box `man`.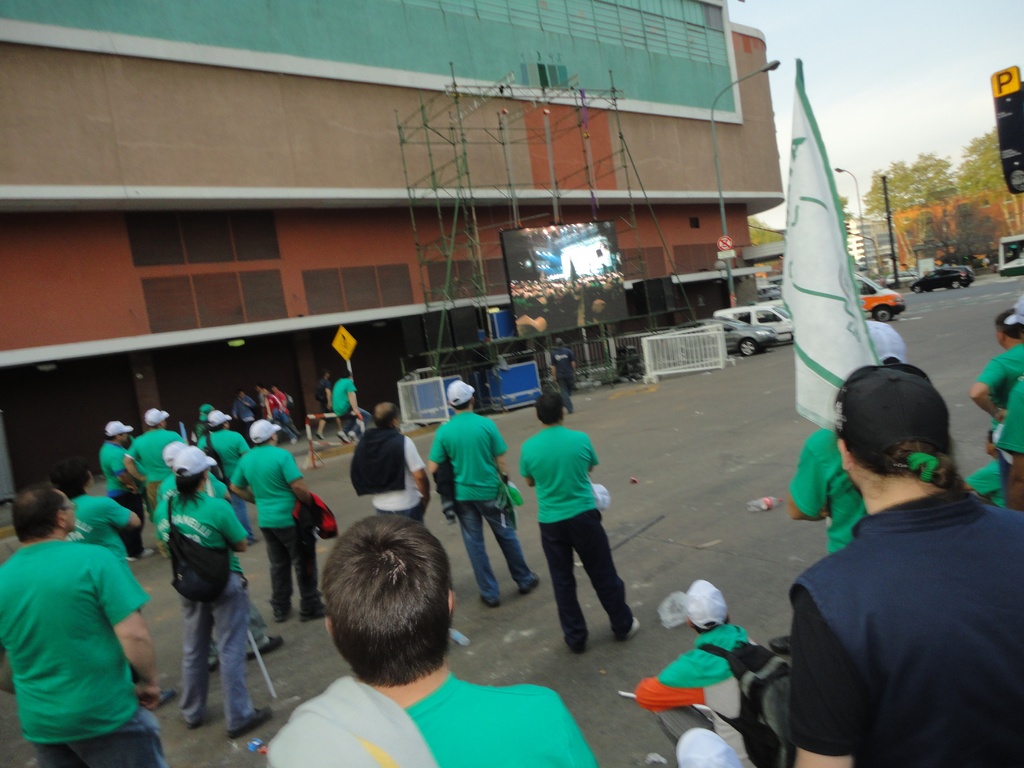
detection(226, 417, 340, 621).
